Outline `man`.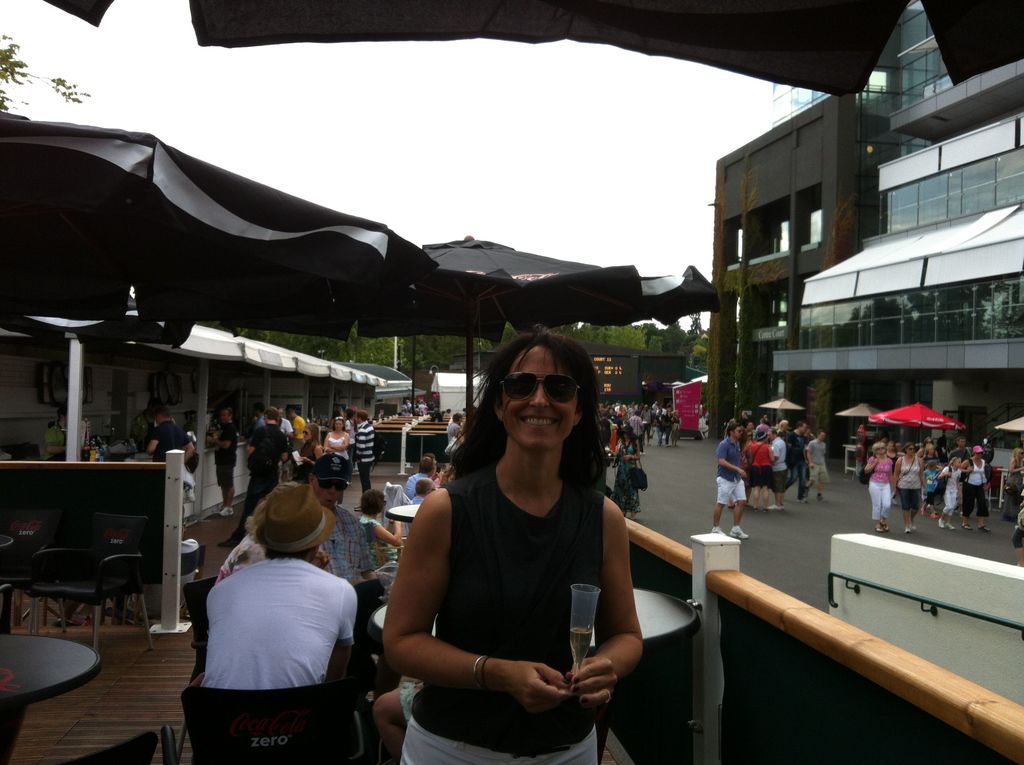
Outline: (left=208, top=405, right=243, bottom=513).
